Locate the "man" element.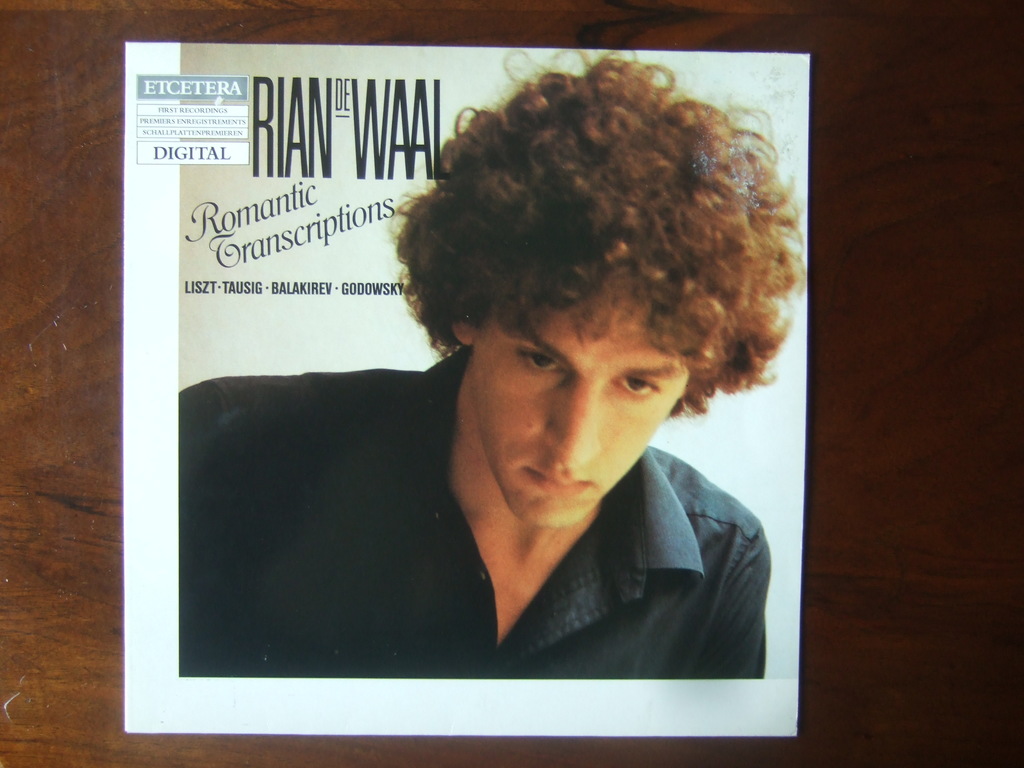
Element bbox: crop(204, 72, 828, 693).
